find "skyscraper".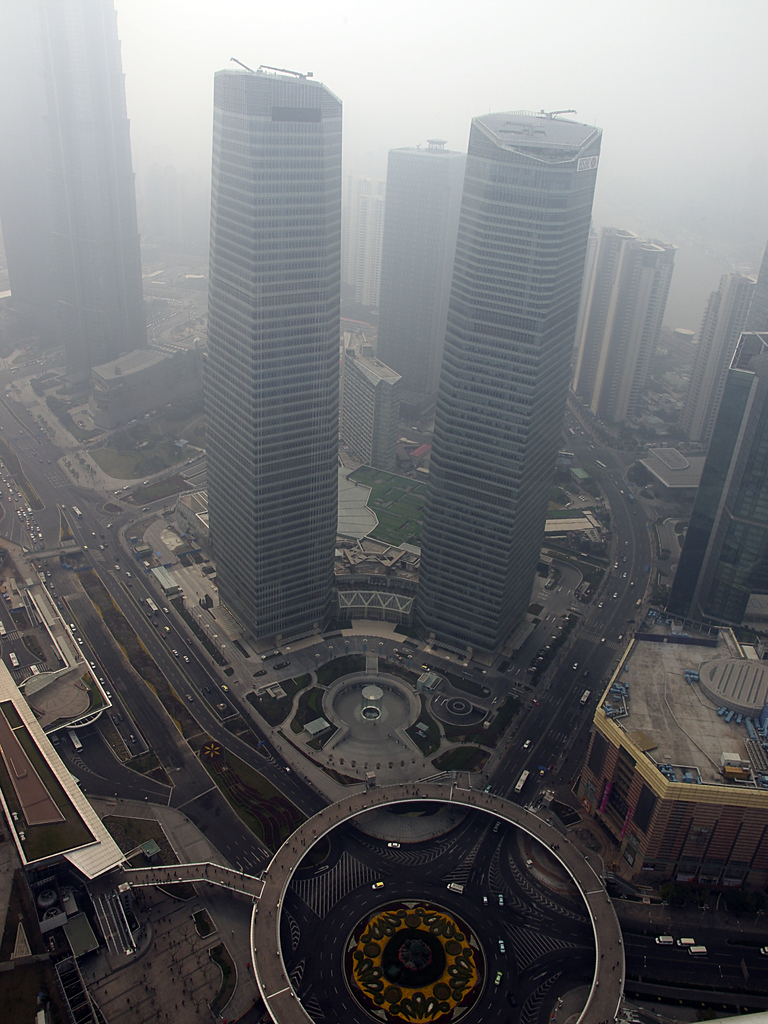
(x1=388, y1=128, x2=464, y2=431).
